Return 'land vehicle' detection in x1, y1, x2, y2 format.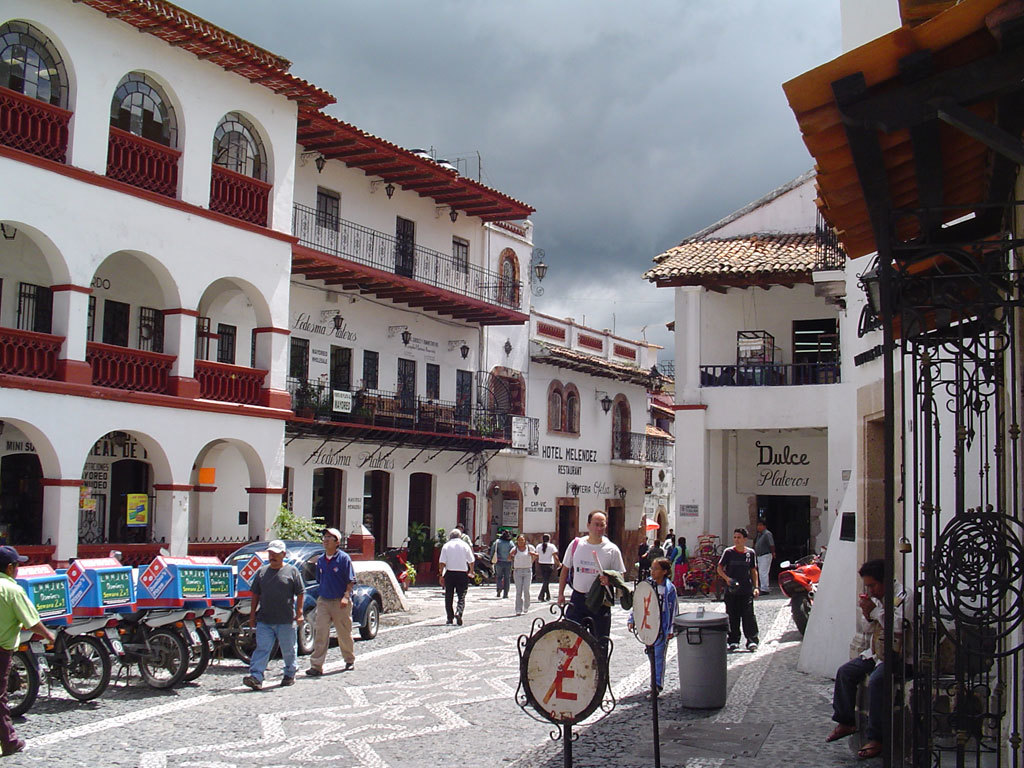
163, 606, 209, 679.
